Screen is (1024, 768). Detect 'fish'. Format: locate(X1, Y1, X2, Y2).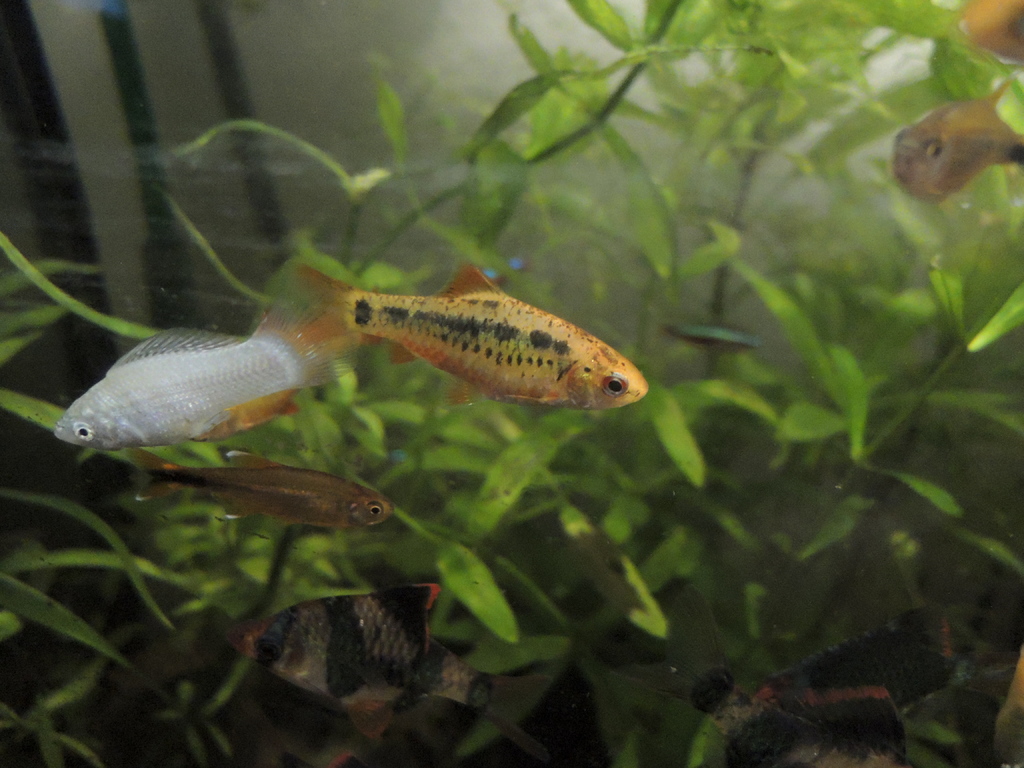
locate(587, 569, 911, 767).
